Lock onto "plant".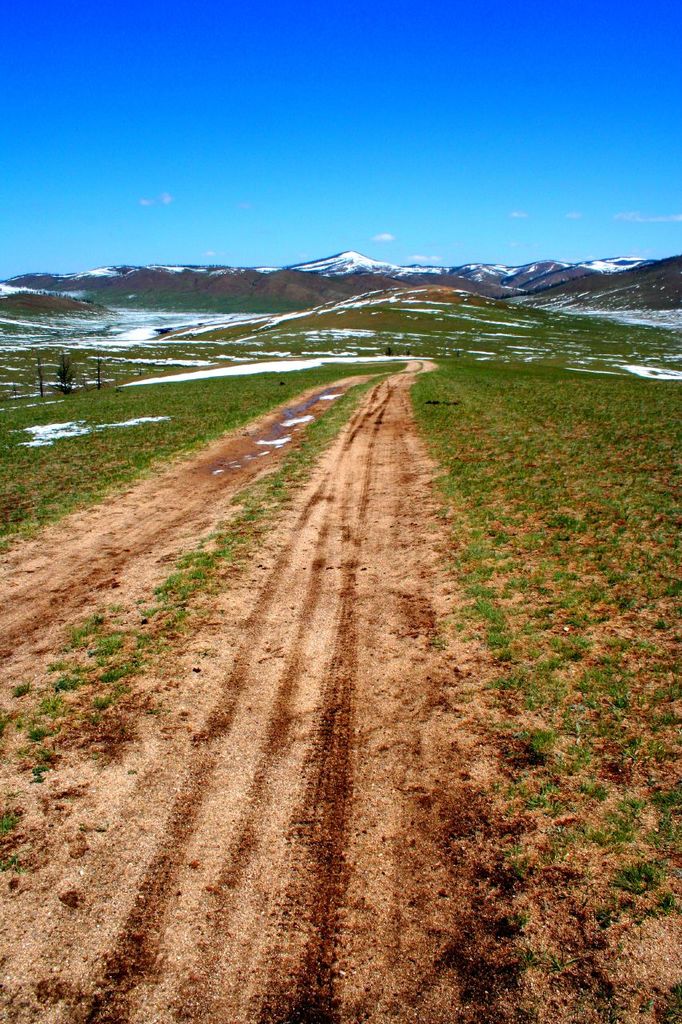
Locked: {"x1": 33, "y1": 764, "x2": 45, "y2": 783}.
